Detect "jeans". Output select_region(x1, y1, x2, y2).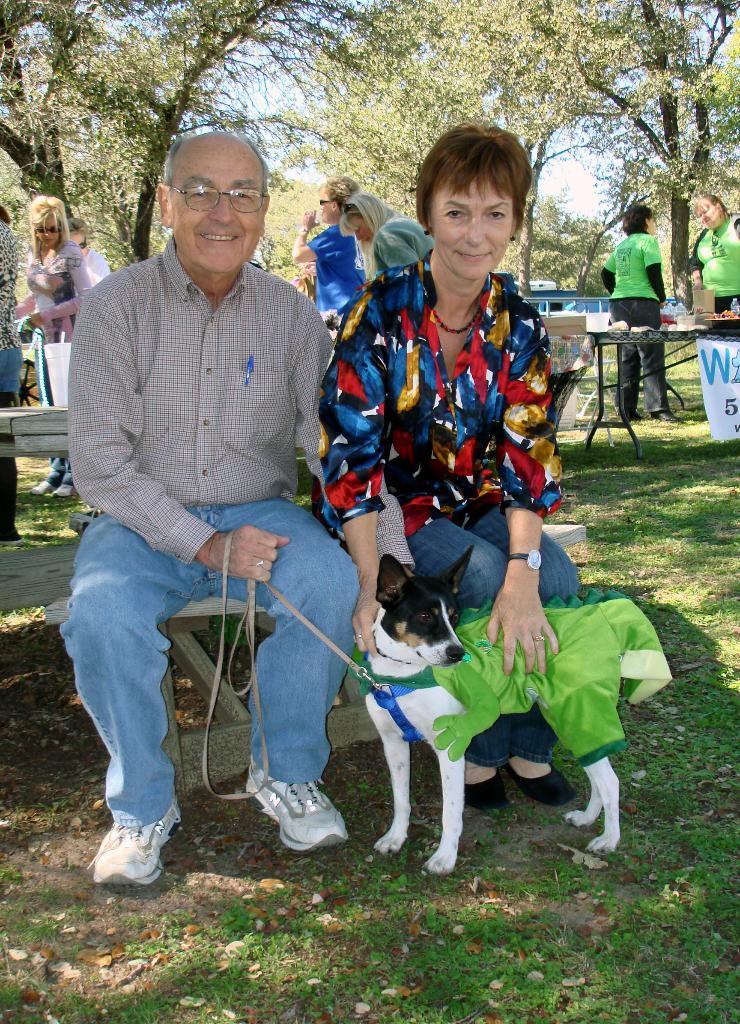
select_region(0, 349, 26, 390).
